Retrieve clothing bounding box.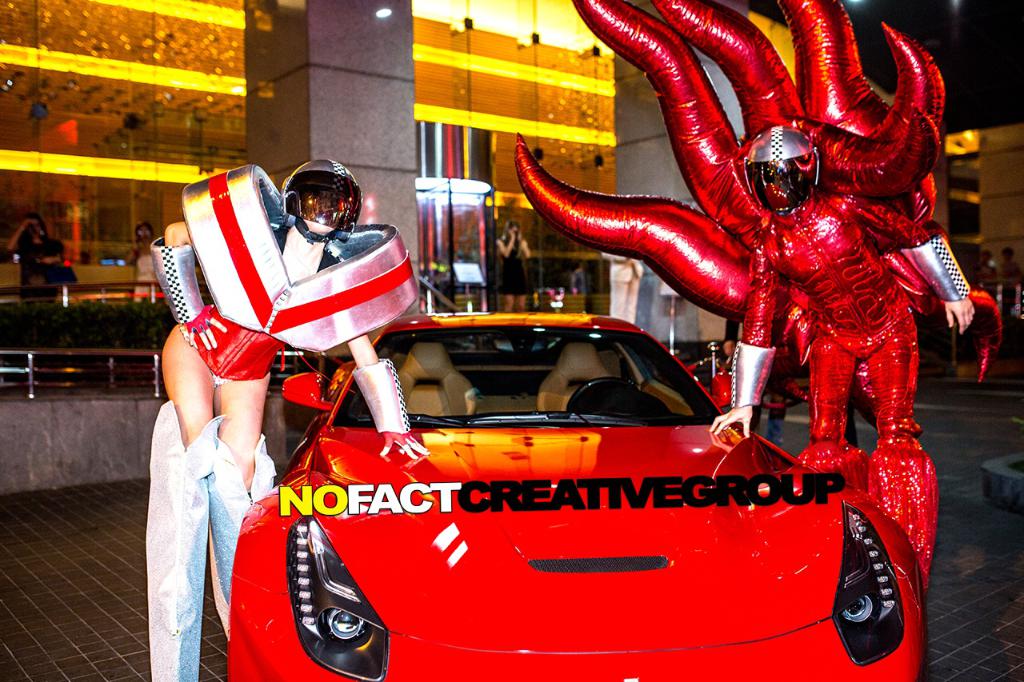
Bounding box: detection(16, 234, 68, 297).
